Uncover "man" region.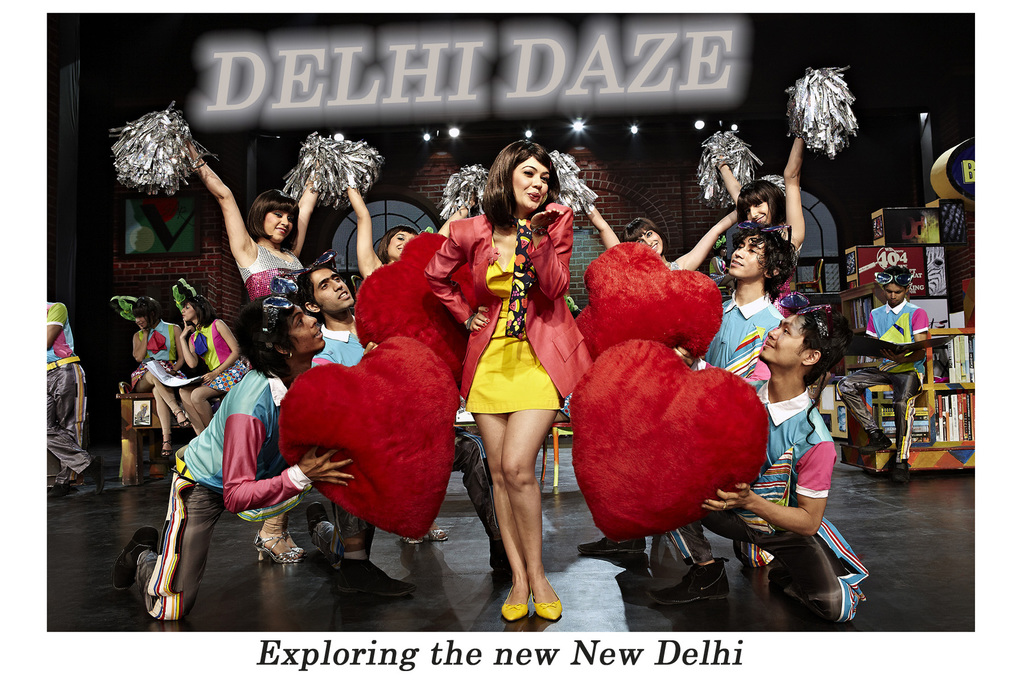
Uncovered: x1=833 y1=266 x2=931 y2=482.
